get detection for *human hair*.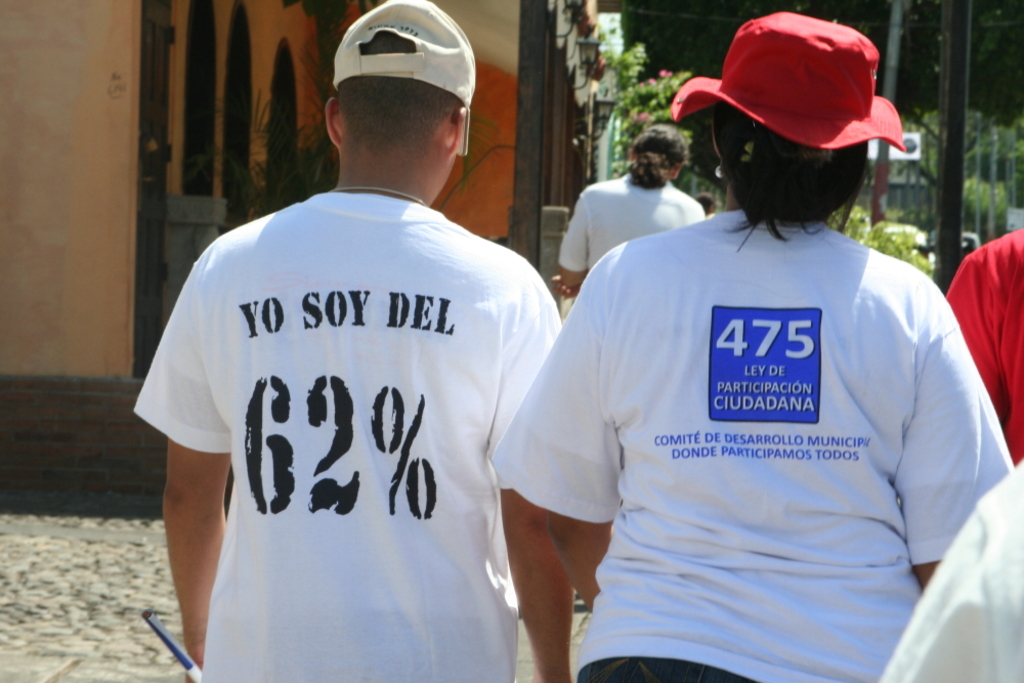
Detection: region(335, 32, 459, 142).
